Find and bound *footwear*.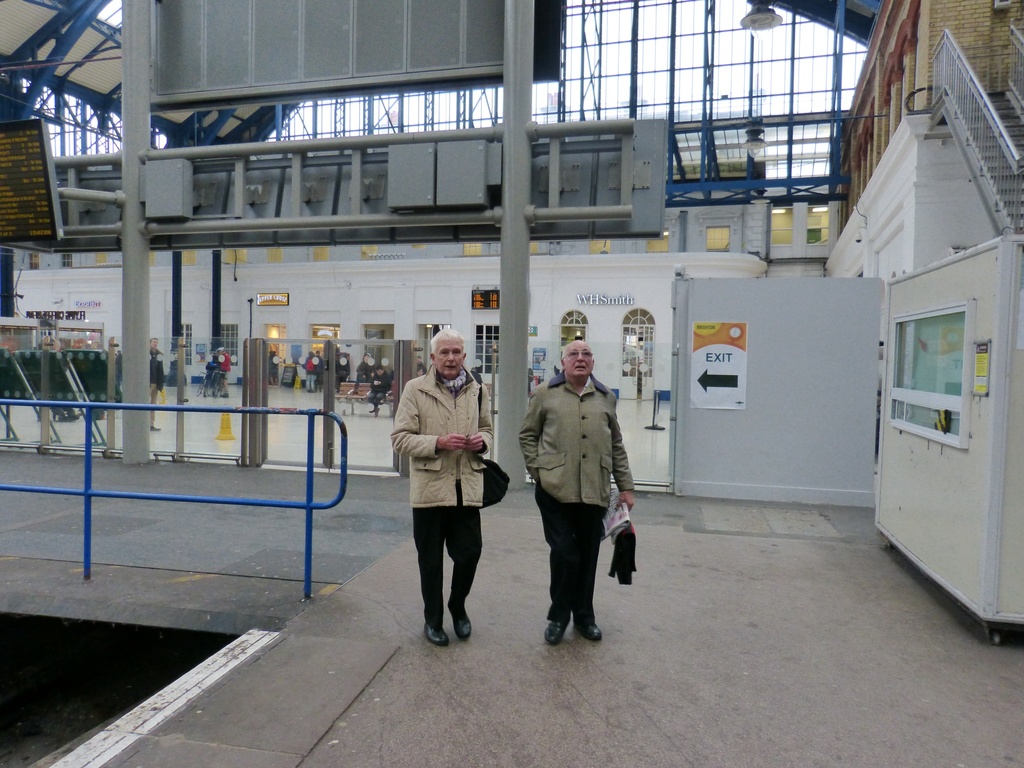
Bound: [x1=425, y1=620, x2=444, y2=651].
